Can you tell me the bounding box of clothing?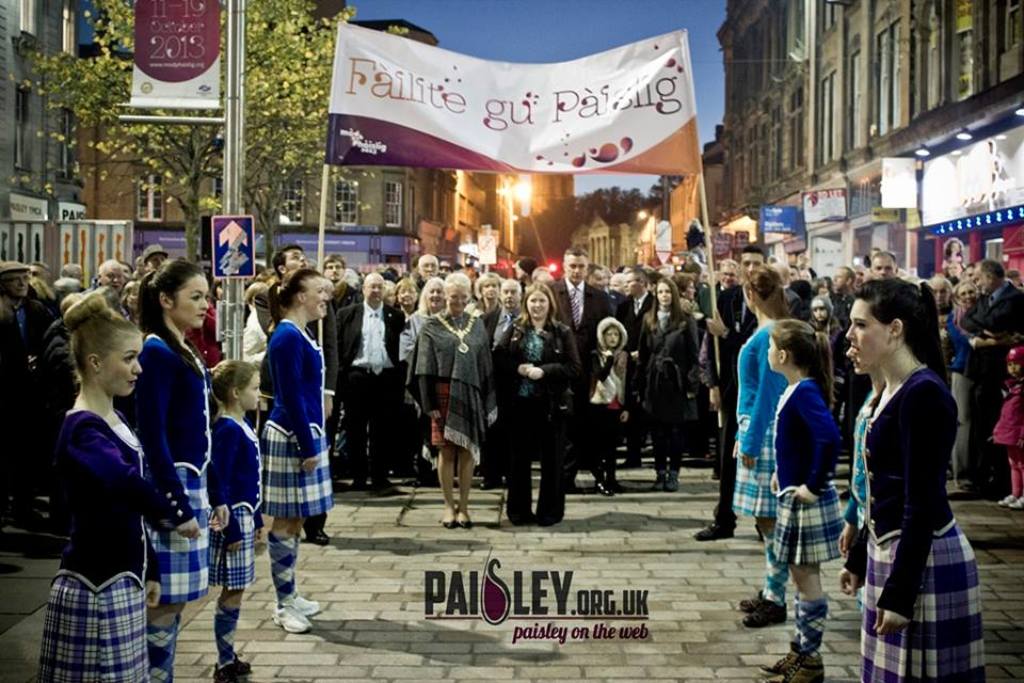
{"left": 326, "top": 295, "right": 413, "bottom": 489}.
